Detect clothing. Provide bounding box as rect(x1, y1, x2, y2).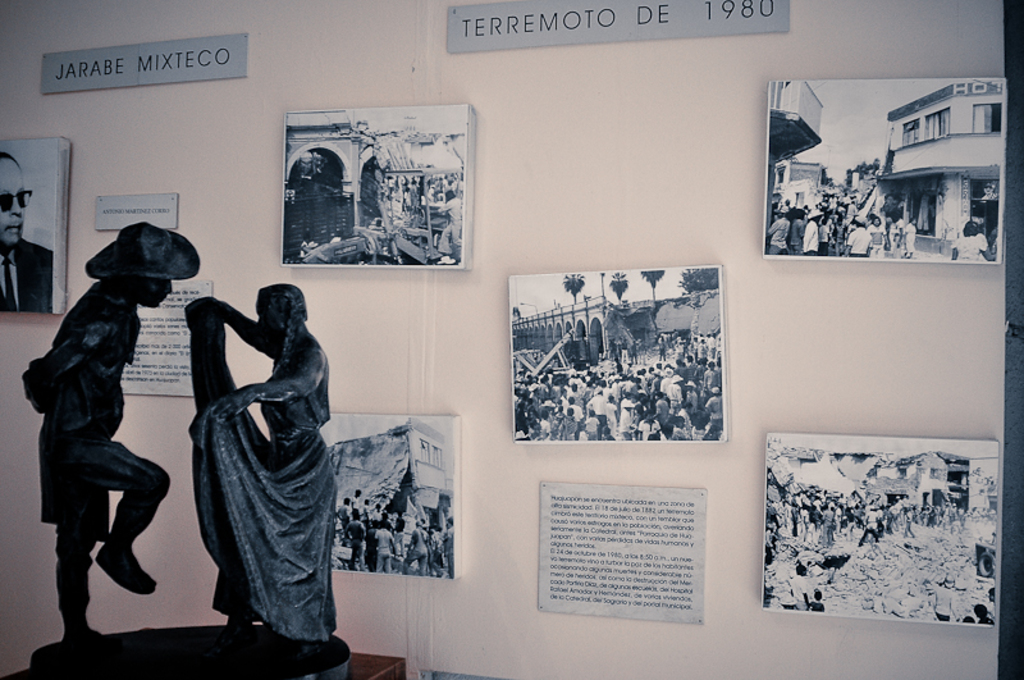
rect(850, 223, 874, 251).
